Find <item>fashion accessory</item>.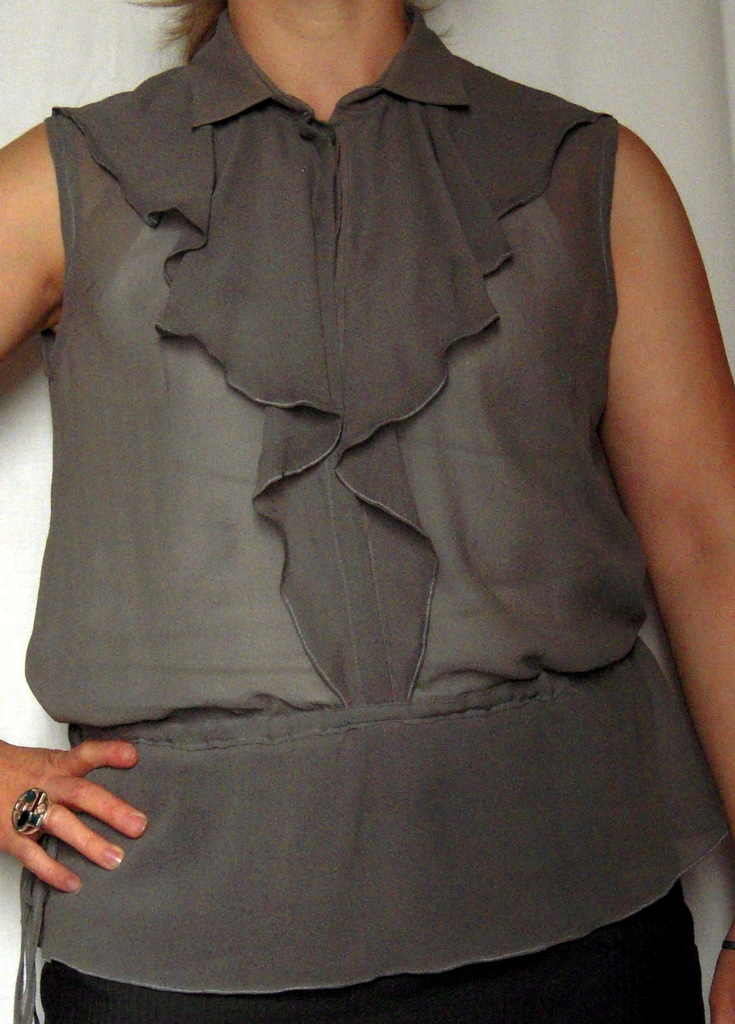
box=[5, 785, 54, 836].
